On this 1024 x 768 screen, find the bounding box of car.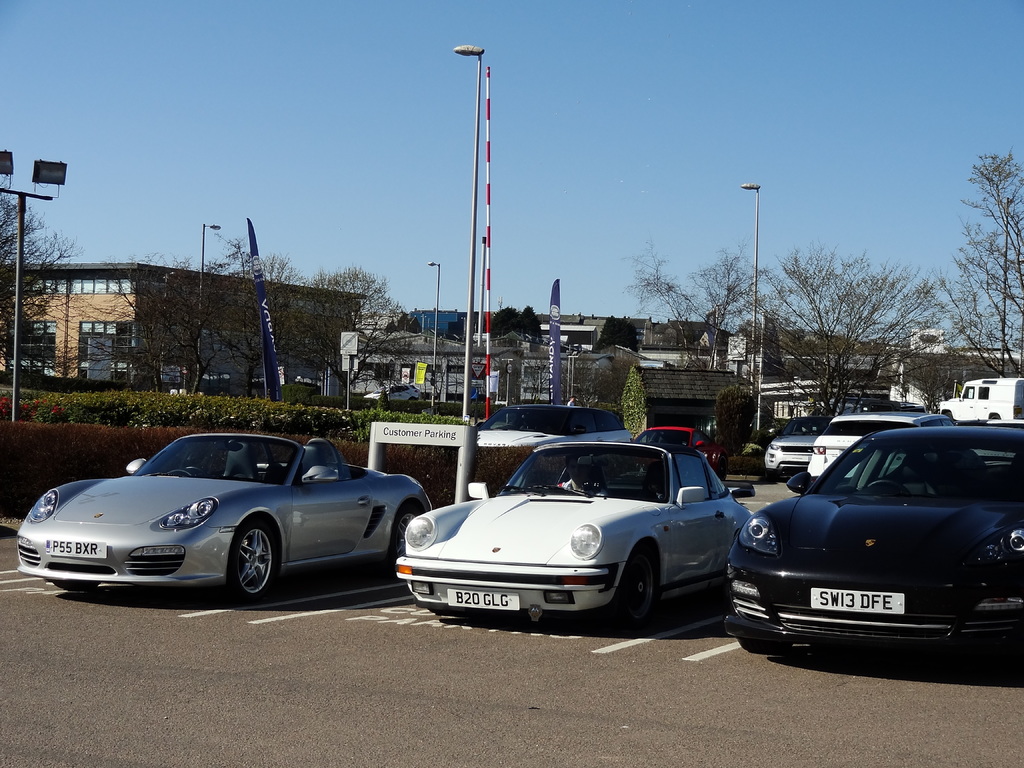
Bounding box: [632, 424, 723, 474].
